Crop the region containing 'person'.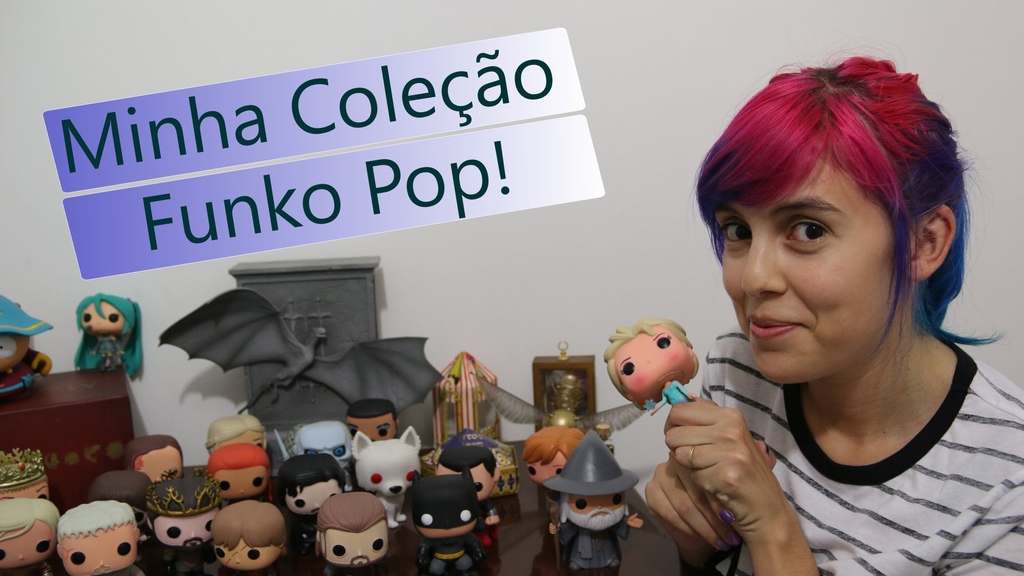
Crop region: bbox=[278, 452, 346, 561].
